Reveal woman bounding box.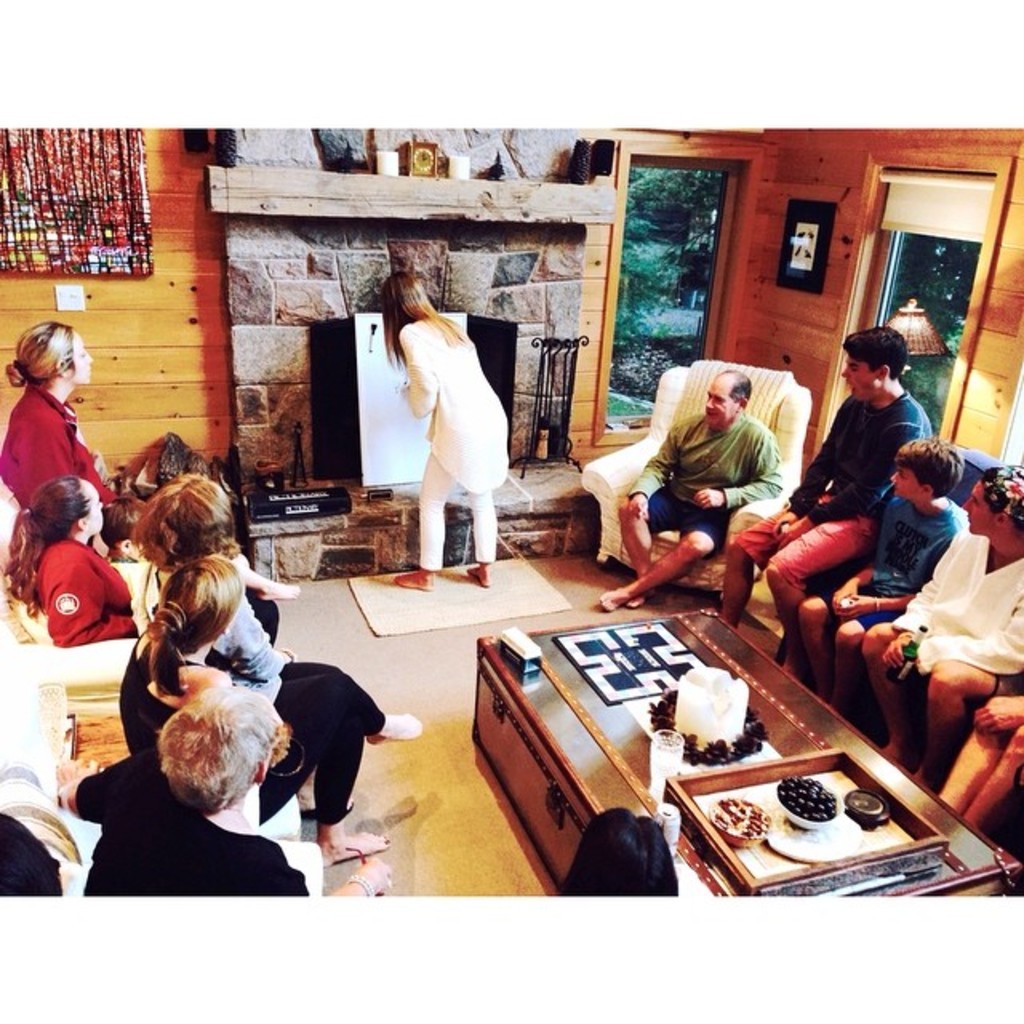
Revealed: {"left": 395, "top": 256, "right": 518, "bottom": 592}.
